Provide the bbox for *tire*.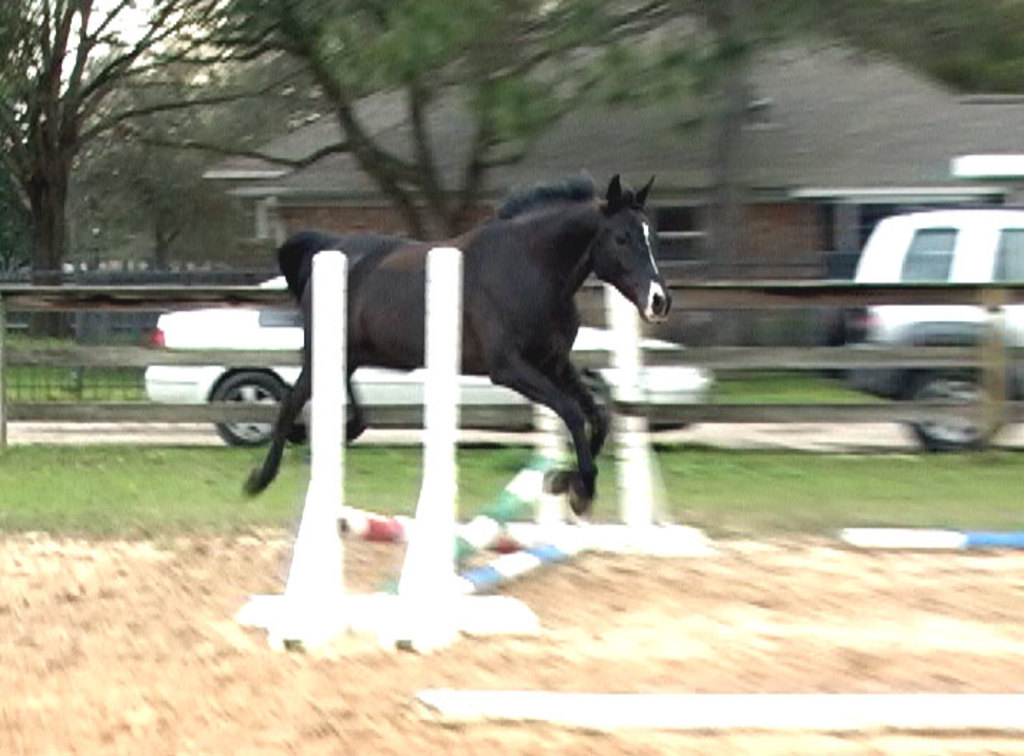
rect(905, 369, 990, 446).
